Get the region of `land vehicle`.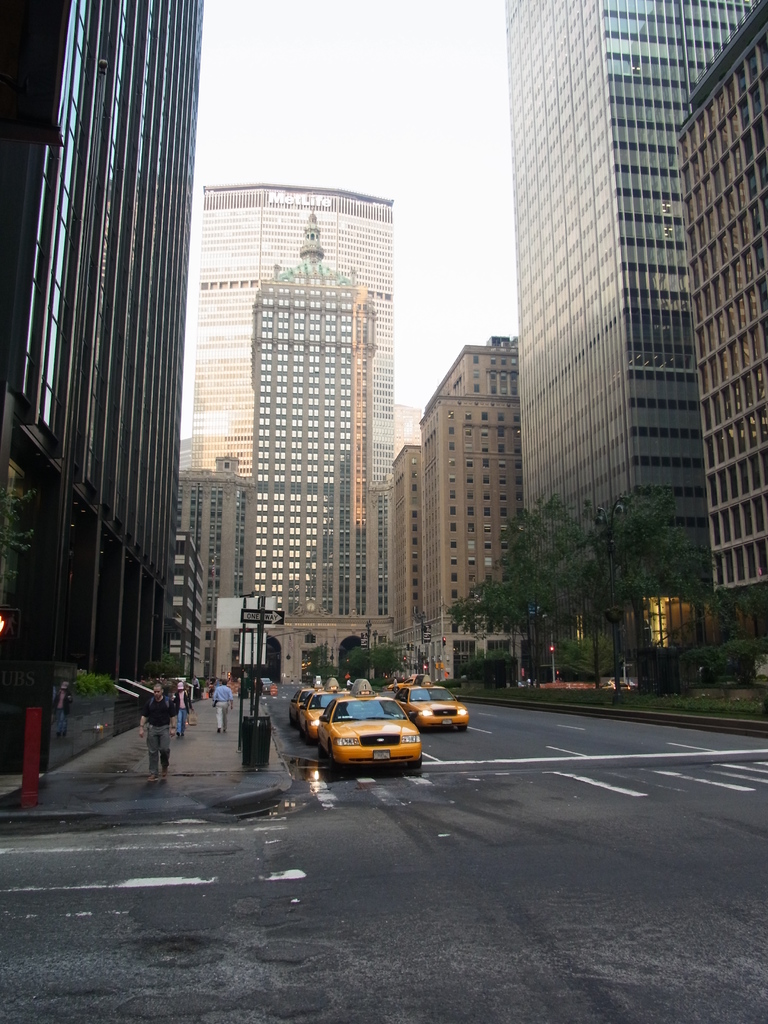
pyautogui.locateOnScreen(300, 678, 426, 774).
